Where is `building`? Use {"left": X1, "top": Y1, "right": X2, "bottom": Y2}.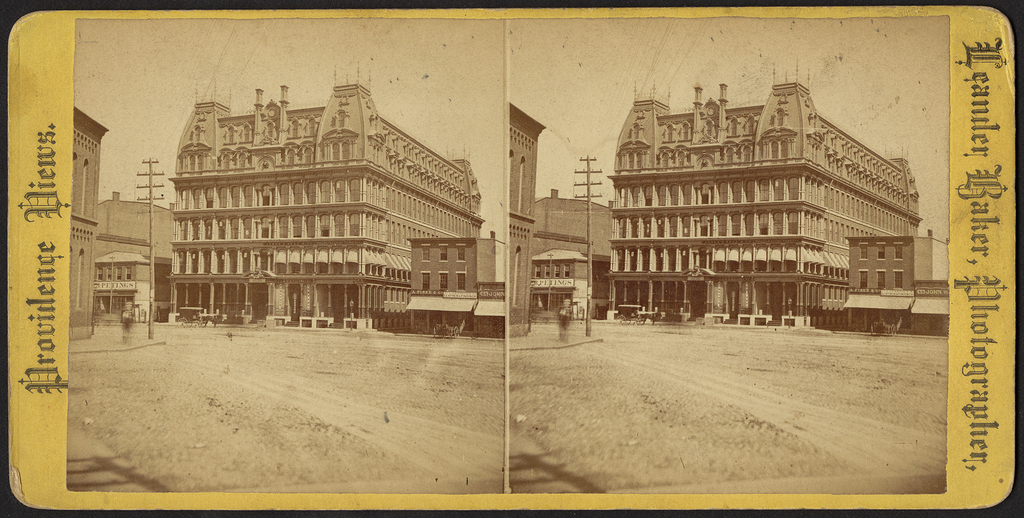
{"left": 531, "top": 189, "right": 605, "bottom": 324}.
